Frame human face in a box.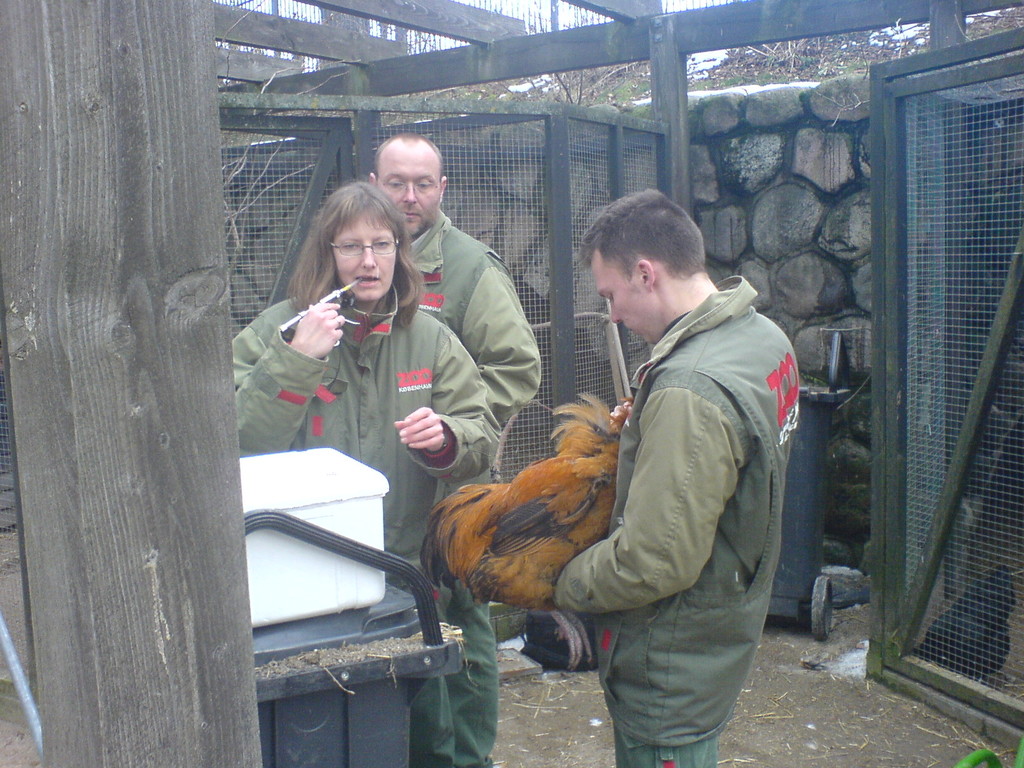
bbox=(332, 216, 393, 302).
